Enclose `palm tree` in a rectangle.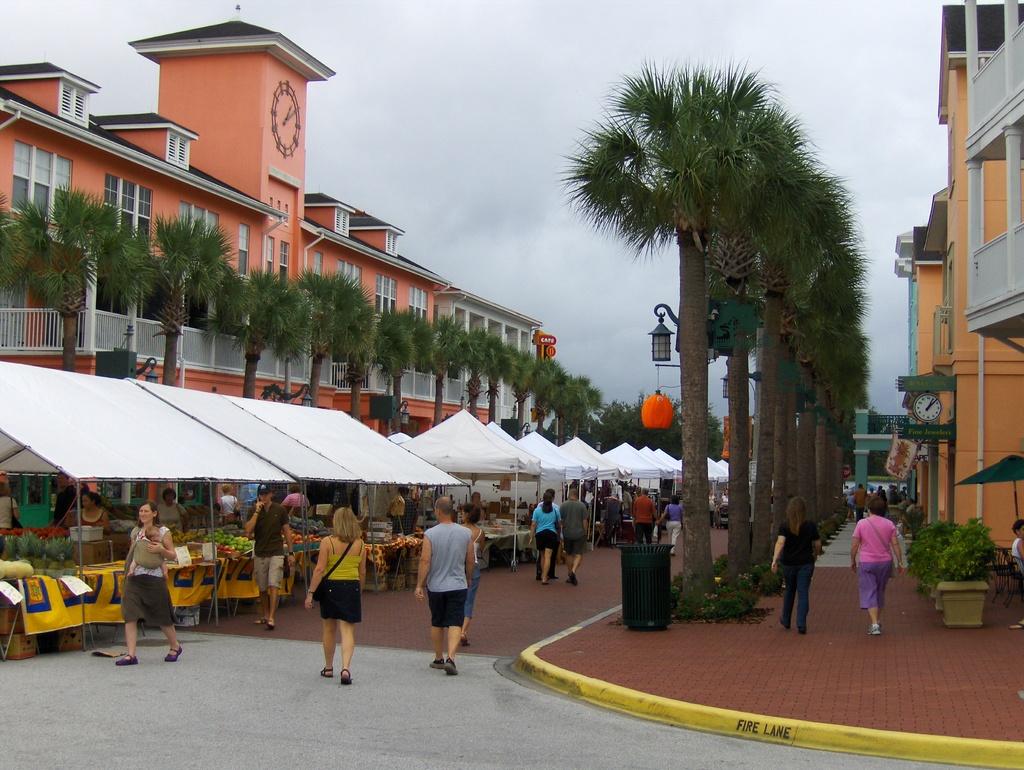
l=129, t=209, r=240, b=394.
